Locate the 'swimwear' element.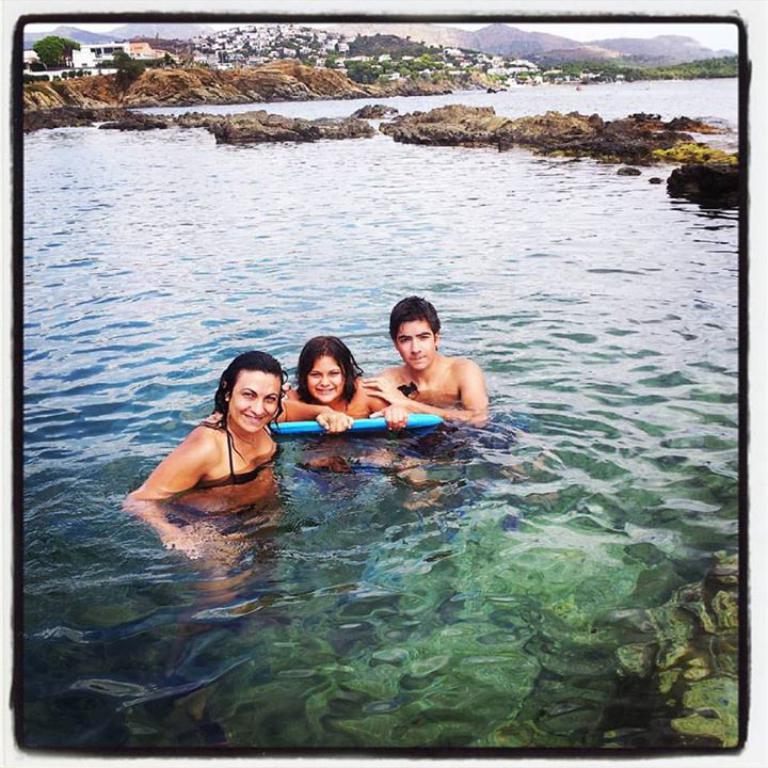
Element bbox: region(190, 421, 279, 511).
